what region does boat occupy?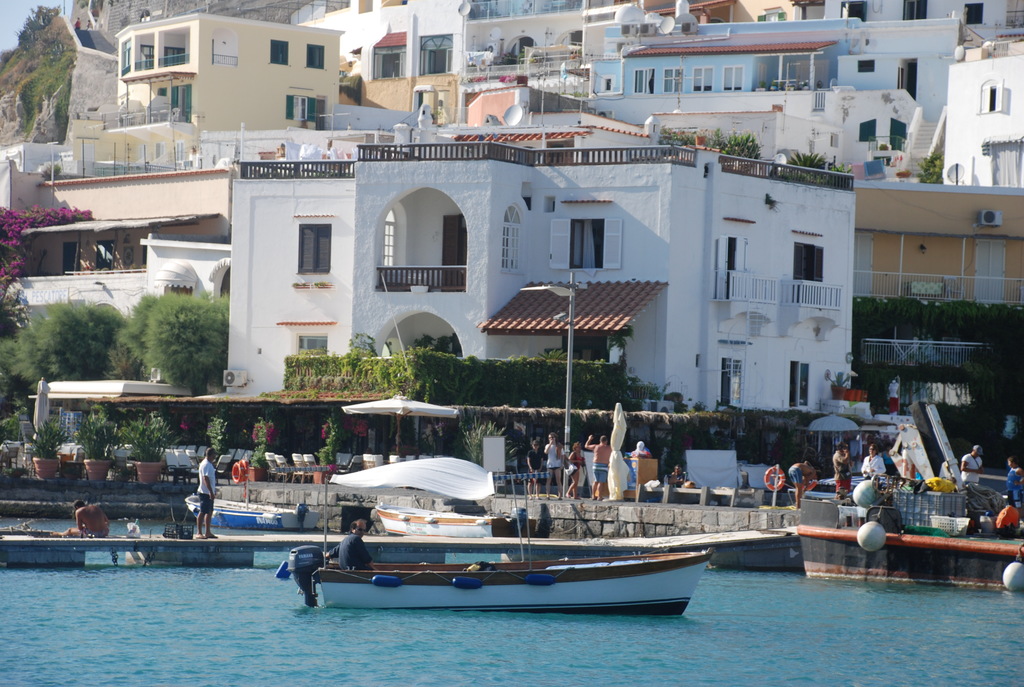
[left=371, top=501, right=494, bottom=535].
